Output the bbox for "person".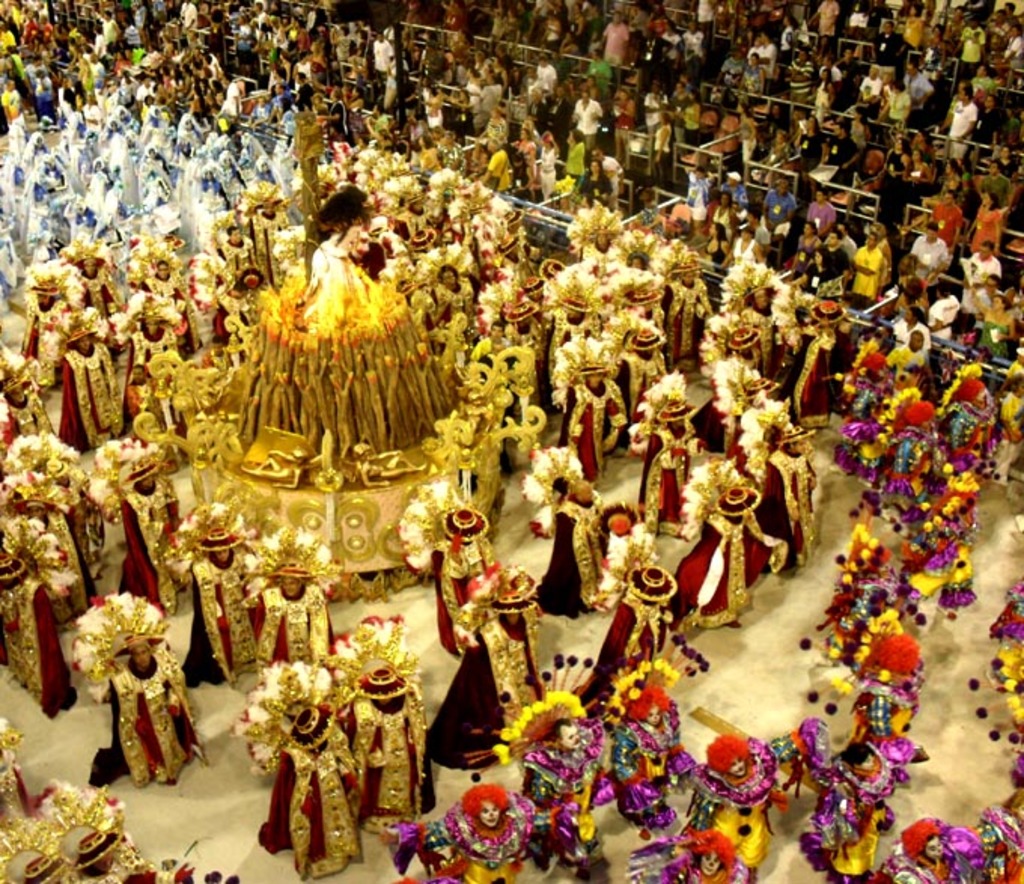
box=[947, 77, 971, 157].
